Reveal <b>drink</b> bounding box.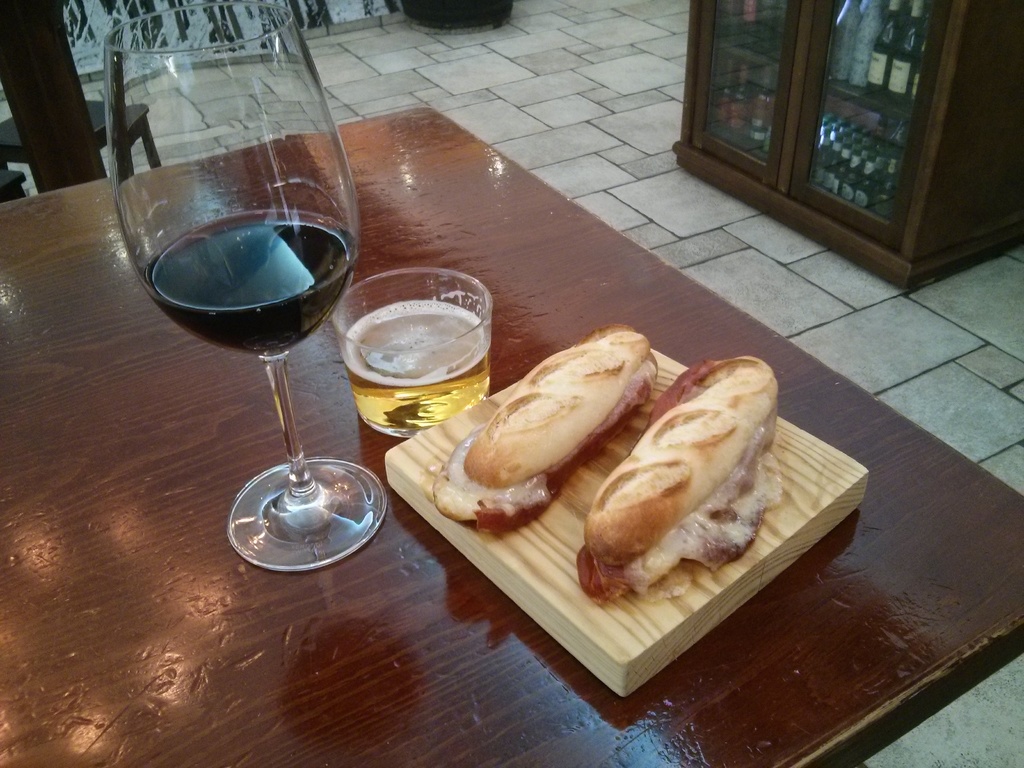
Revealed: (327,274,490,441).
